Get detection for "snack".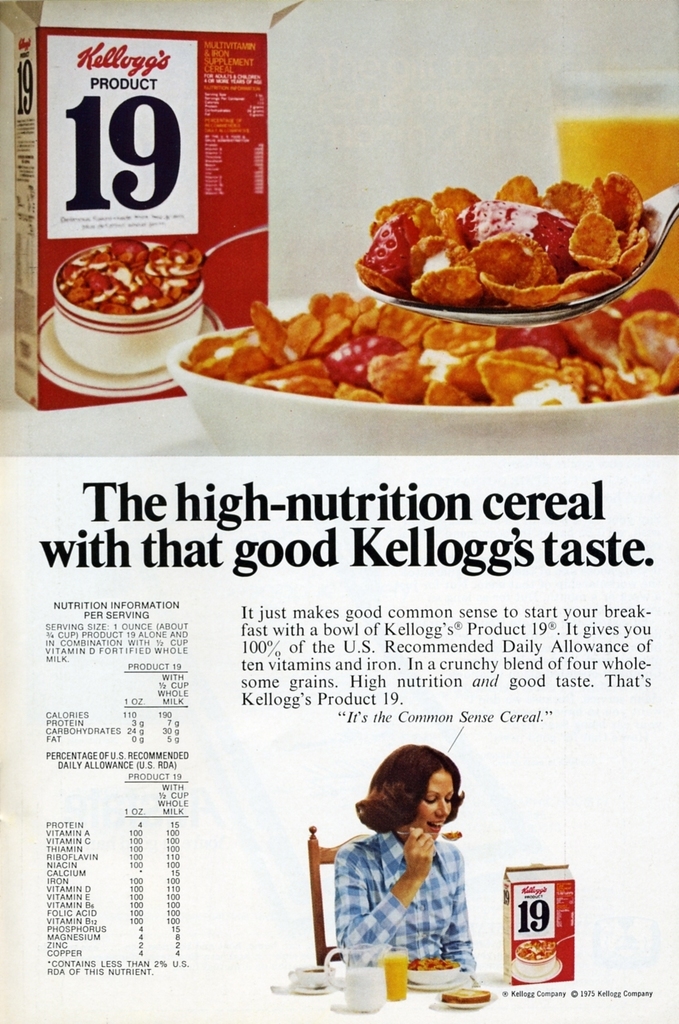
Detection: crop(443, 987, 491, 1003).
